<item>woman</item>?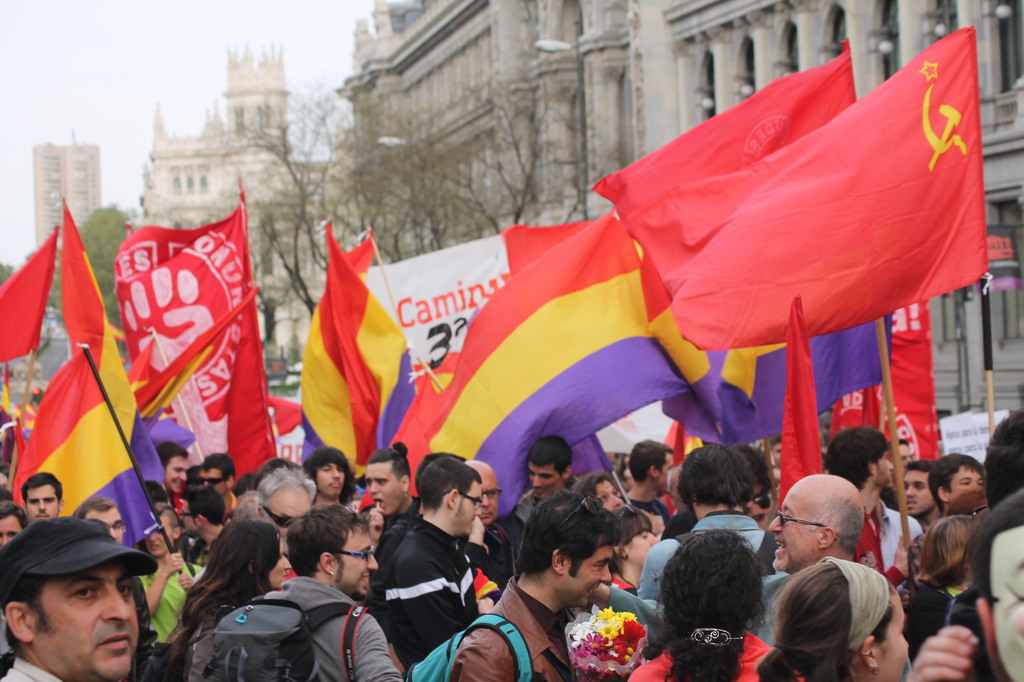
<box>144,514,298,681</box>
